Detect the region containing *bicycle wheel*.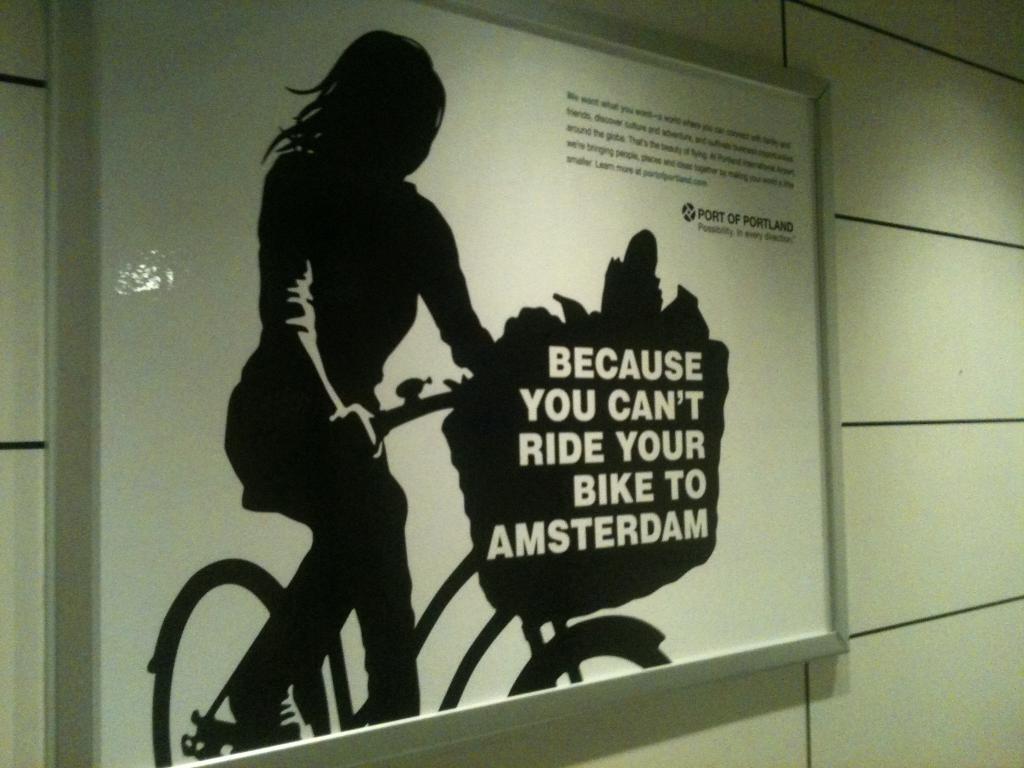
[512,632,669,695].
